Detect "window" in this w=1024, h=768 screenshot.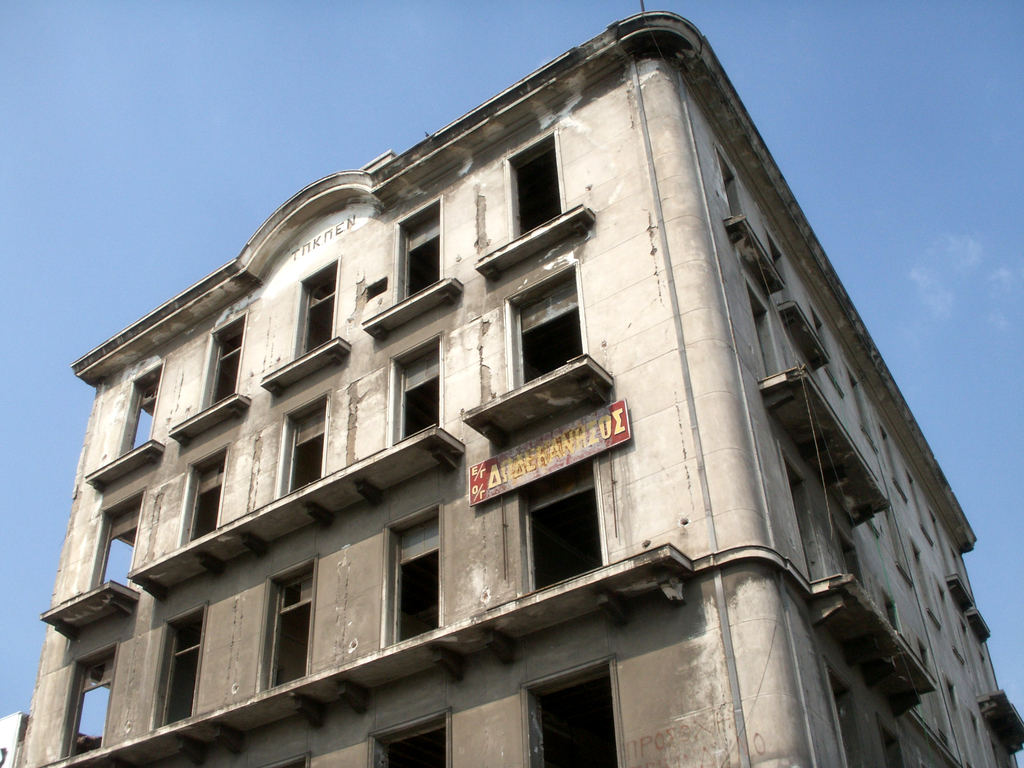
Detection: crop(505, 259, 589, 393).
